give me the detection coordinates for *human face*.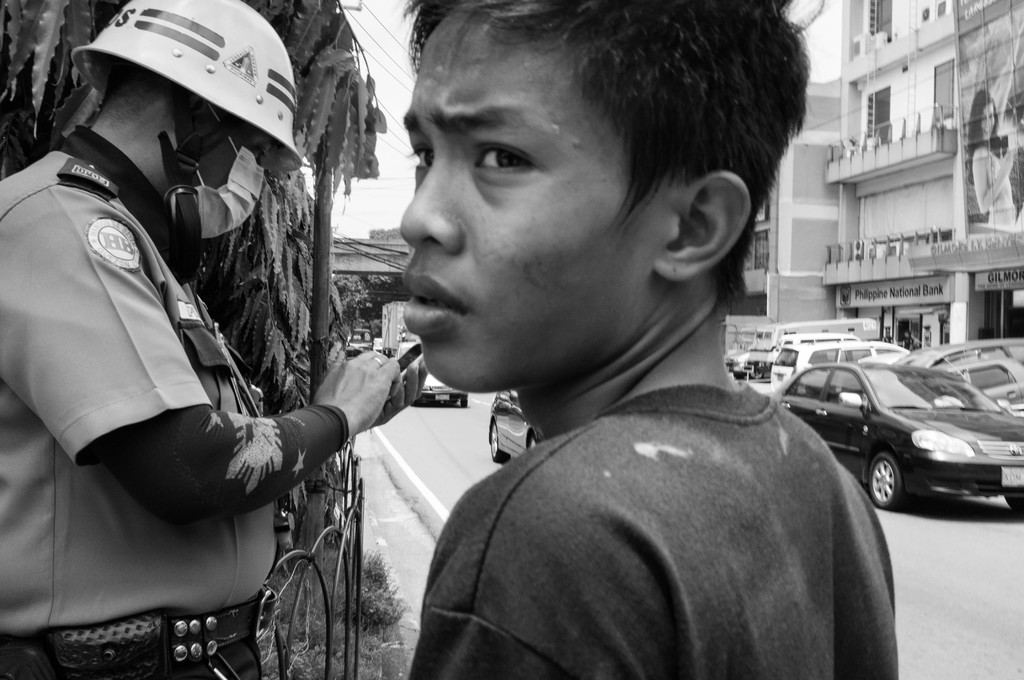
box=[193, 142, 243, 188].
